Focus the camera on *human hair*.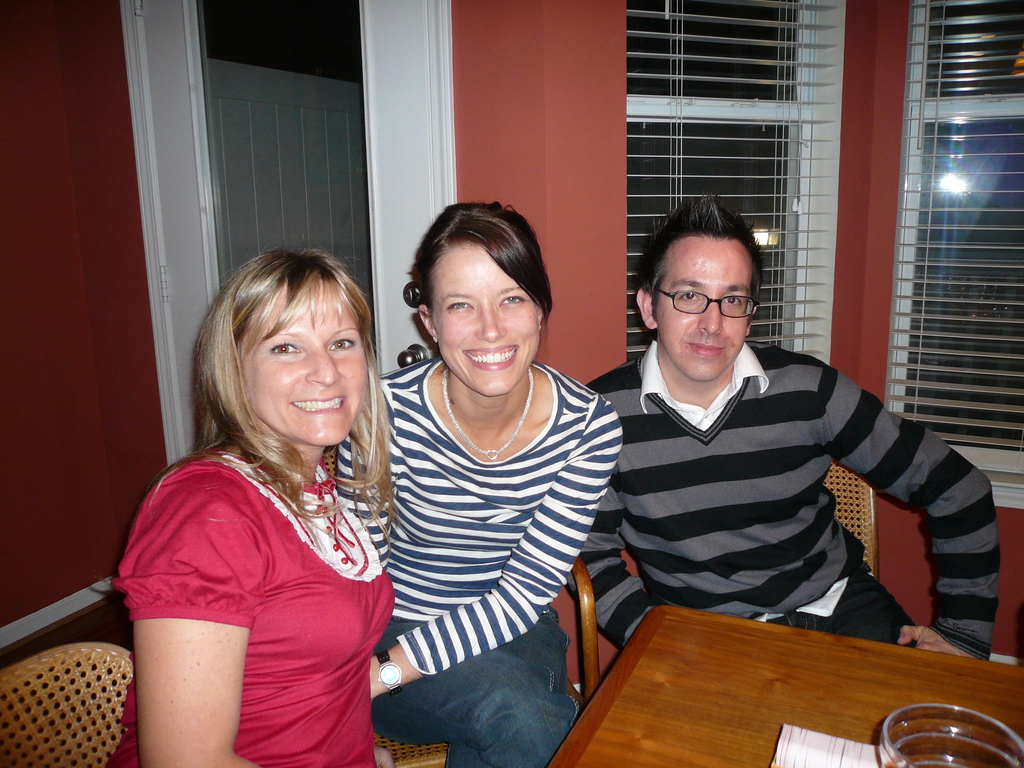
Focus region: x1=180, y1=250, x2=399, y2=524.
